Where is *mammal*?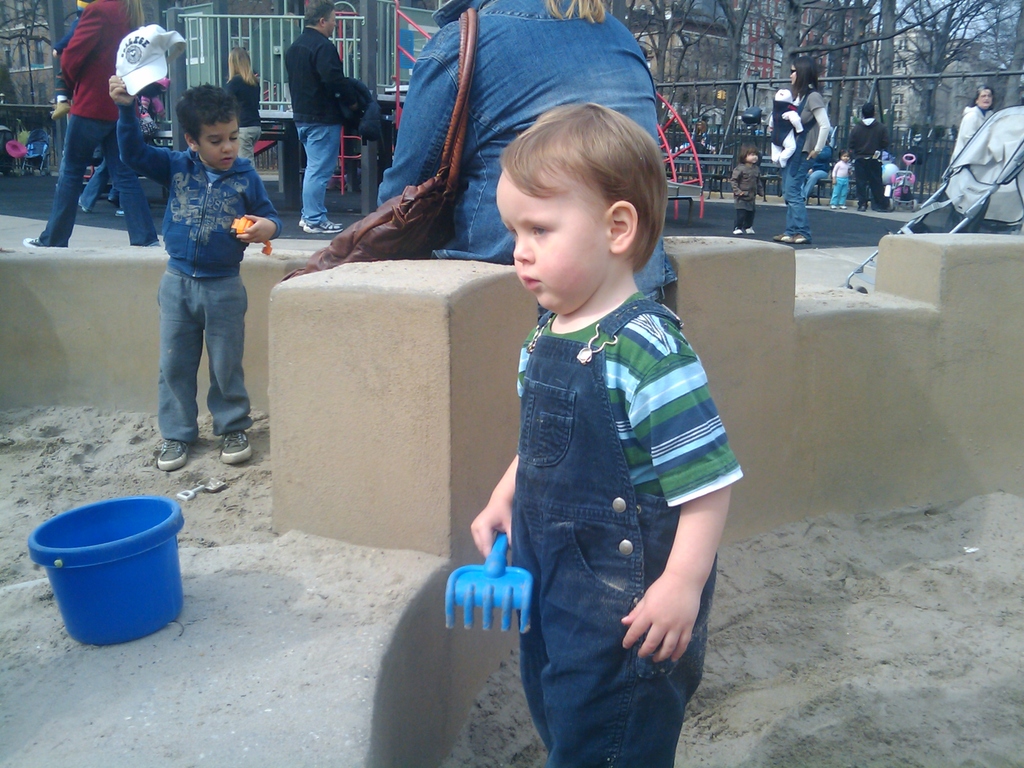
<bbox>830, 150, 854, 205</bbox>.
